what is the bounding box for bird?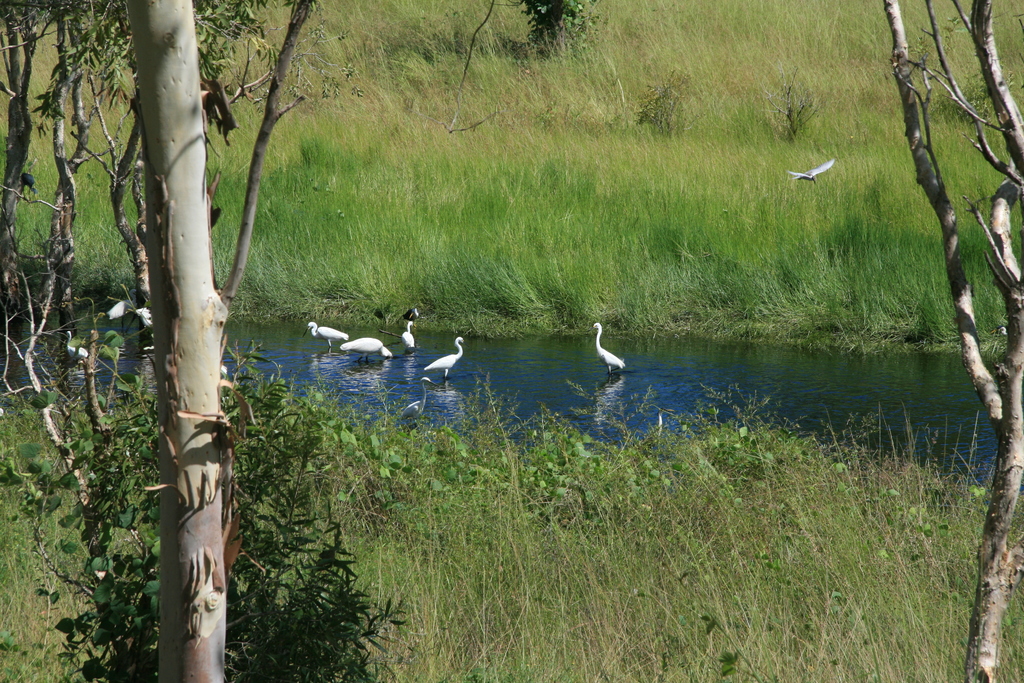
l=298, t=311, r=348, b=355.
